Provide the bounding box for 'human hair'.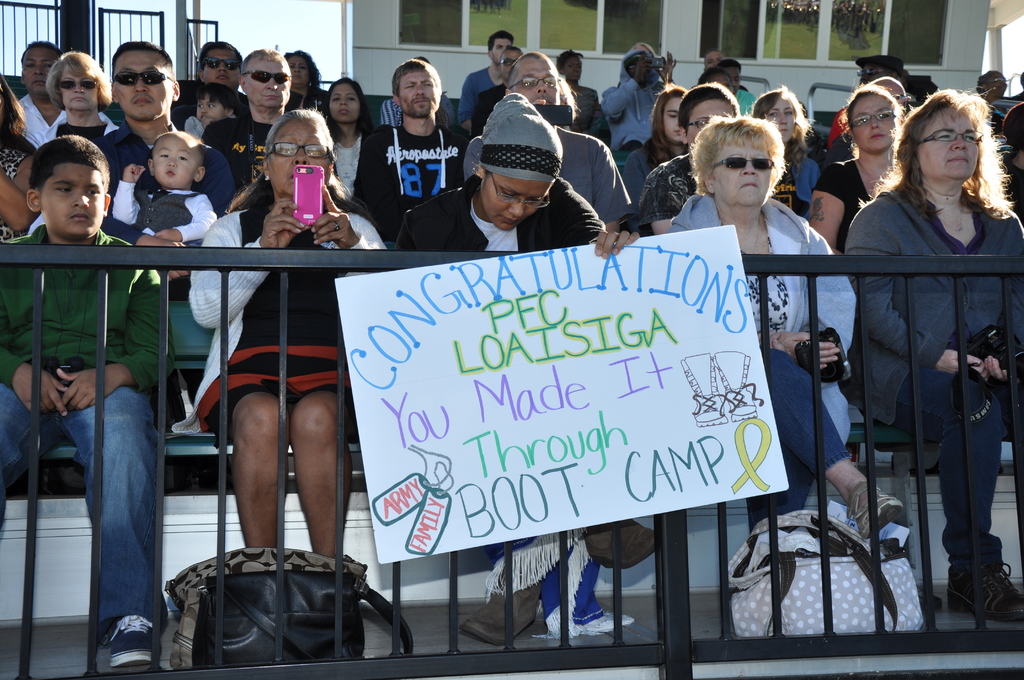
{"left": 392, "top": 56, "right": 440, "bottom": 92}.
